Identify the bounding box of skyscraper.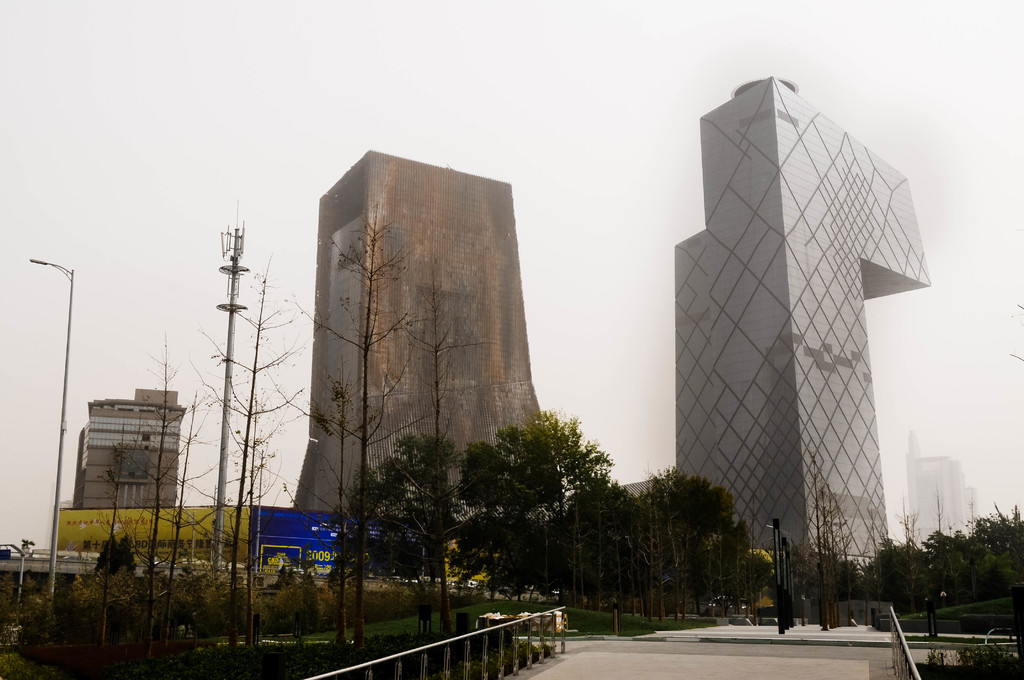
<region>60, 391, 178, 512</region>.
